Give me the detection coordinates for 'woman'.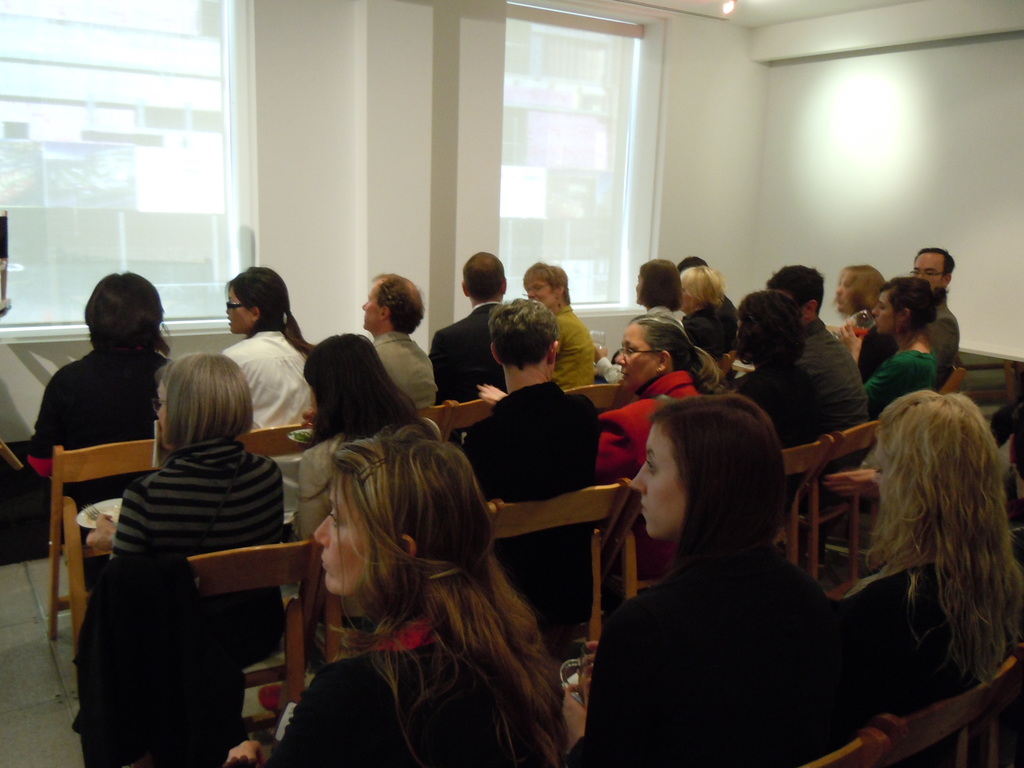
l=841, t=278, r=948, b=424.
